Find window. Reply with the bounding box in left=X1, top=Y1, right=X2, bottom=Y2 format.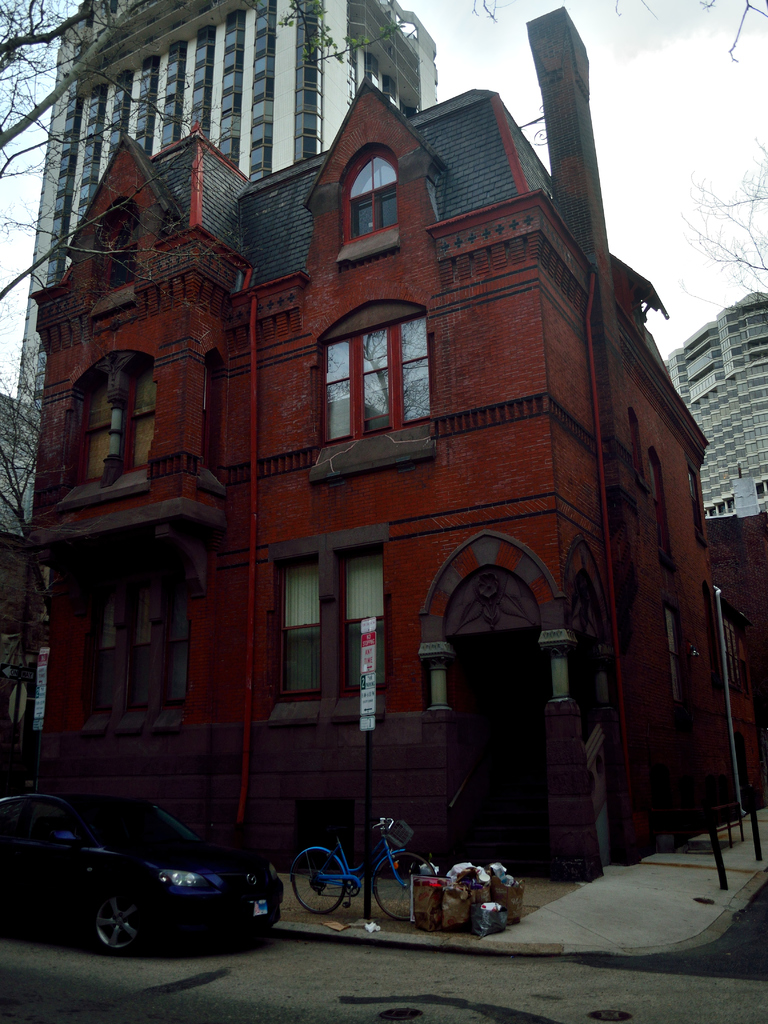
left=83, top=572, right=183, bottom=737.
